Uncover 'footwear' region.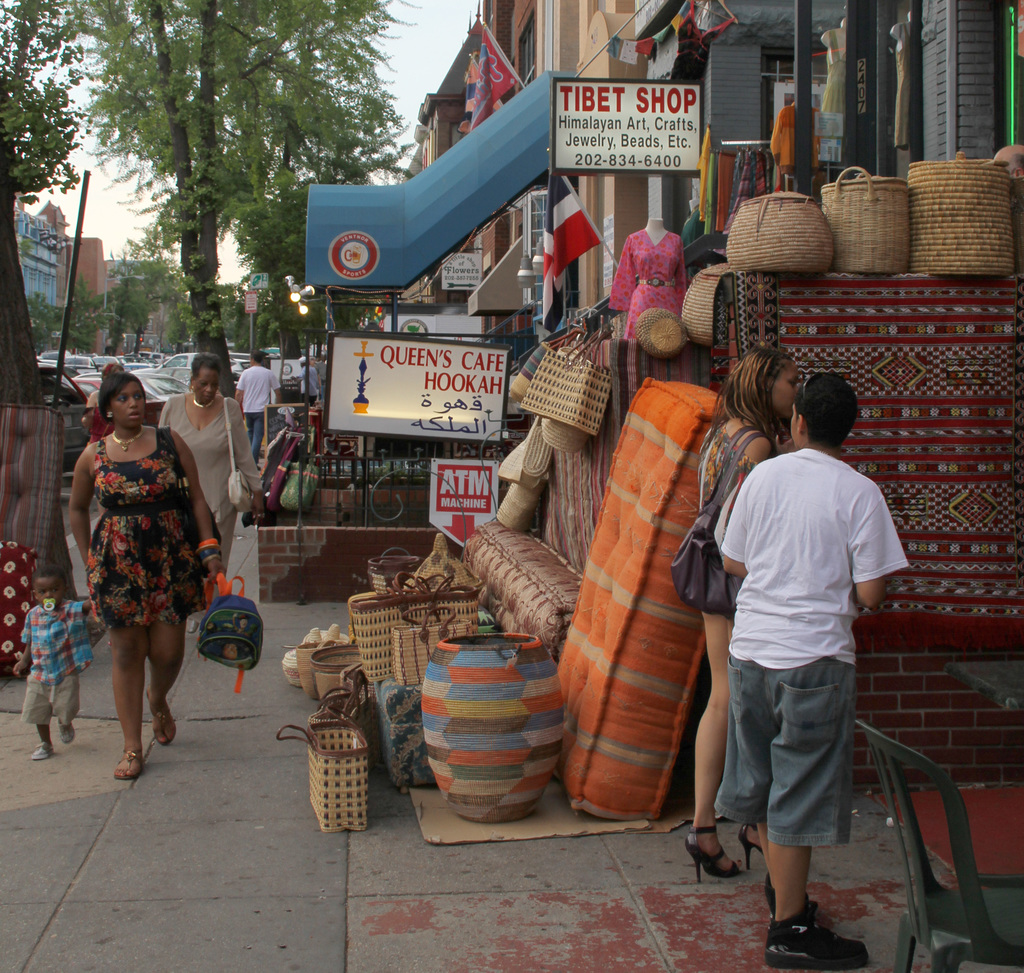
Uncovered: <bbox>663, 822, 723, 877</bbox>.
